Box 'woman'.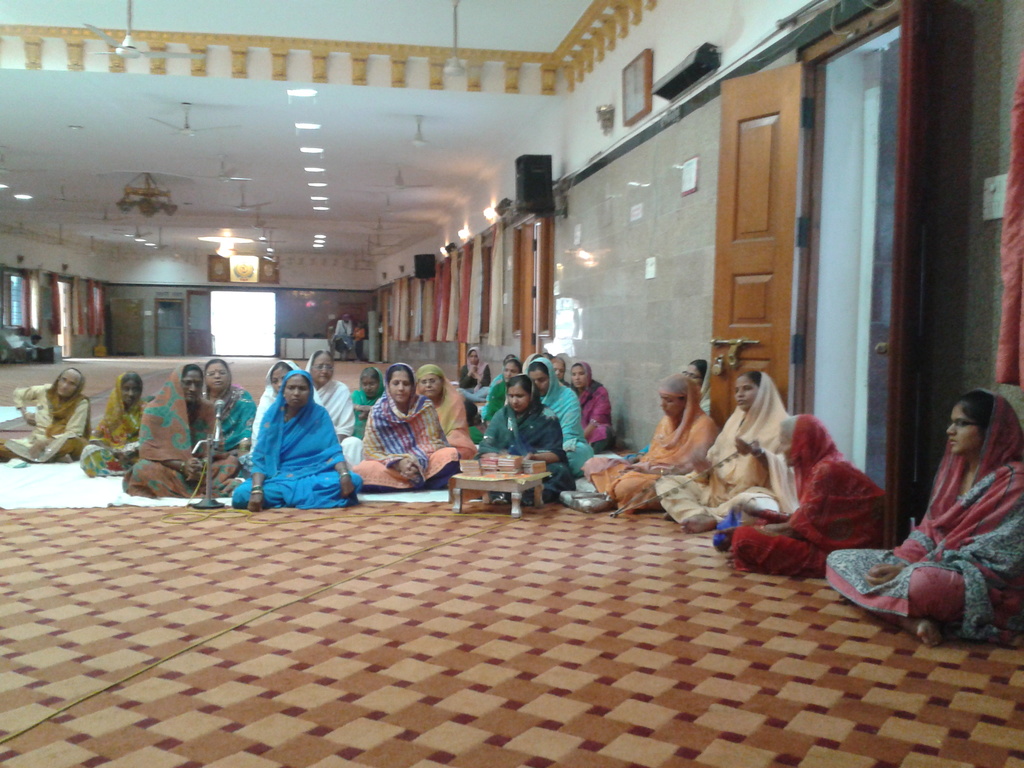
{"left": 475, "top": 372, "right": 582, "bottom": 505}.
